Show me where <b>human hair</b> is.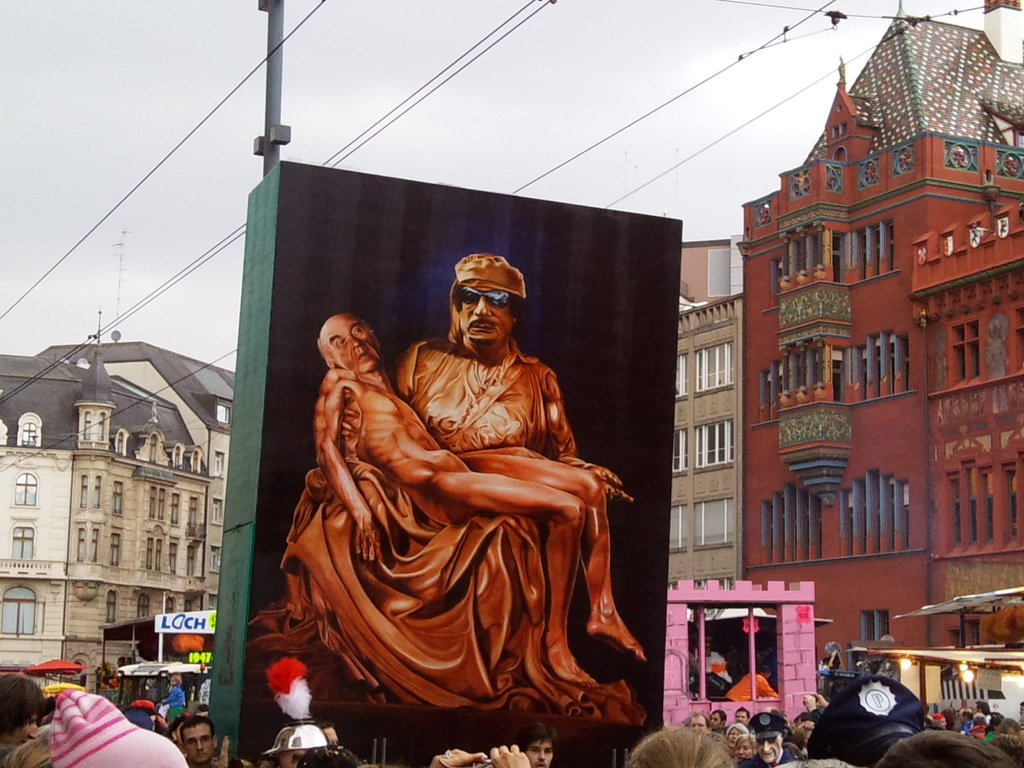
<b>human hair</b> is at 998/713/1022/733.
